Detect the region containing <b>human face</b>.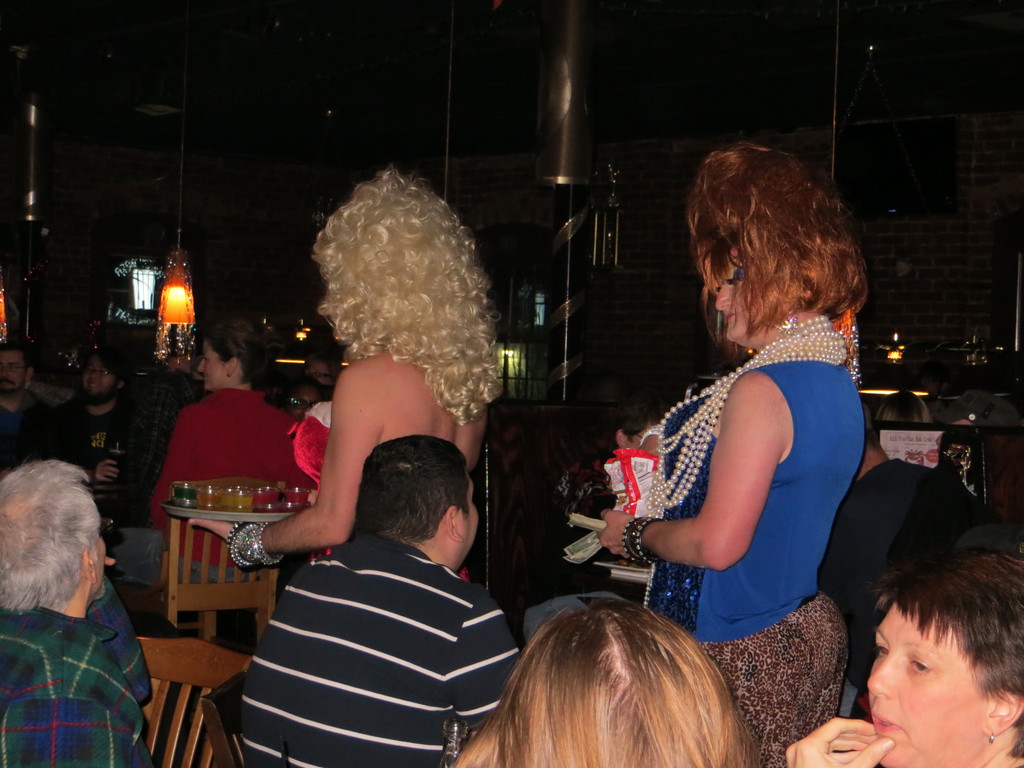
region(456, 471, 484, 558).
